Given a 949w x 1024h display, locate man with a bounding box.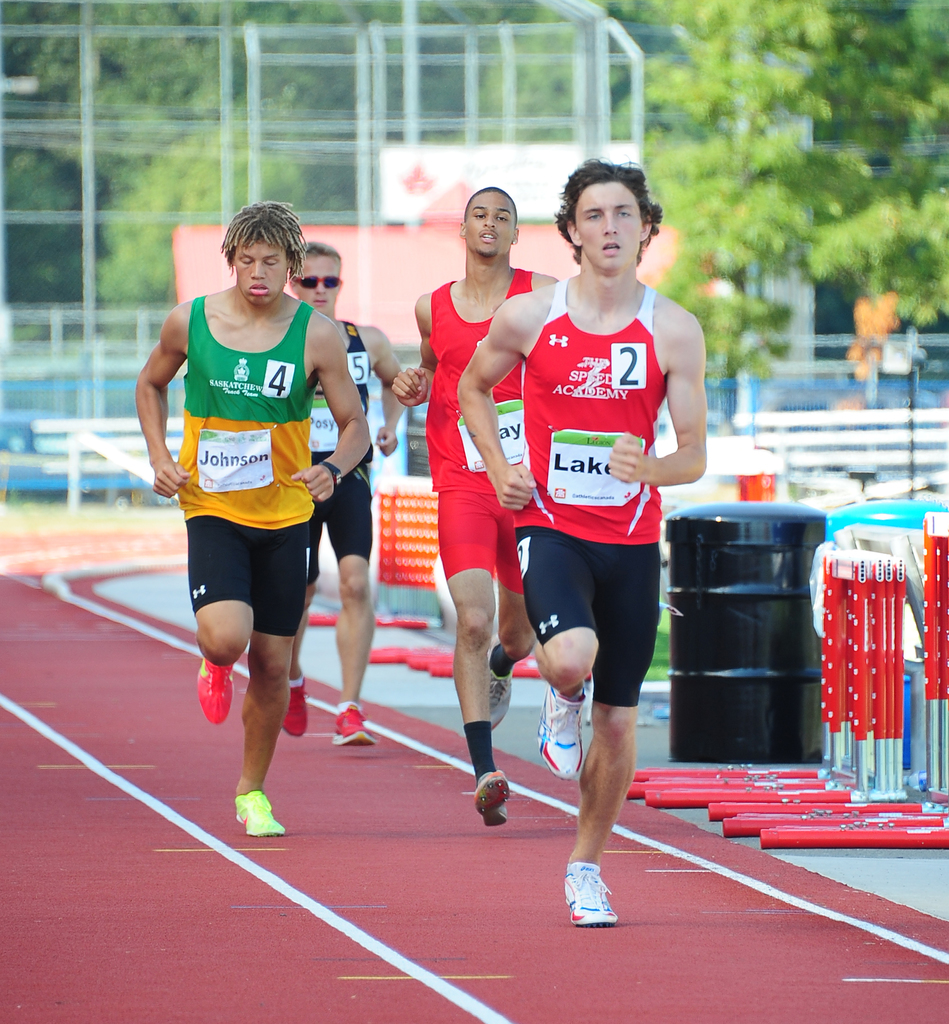
Located: <box>274,245,404,749</box>.
